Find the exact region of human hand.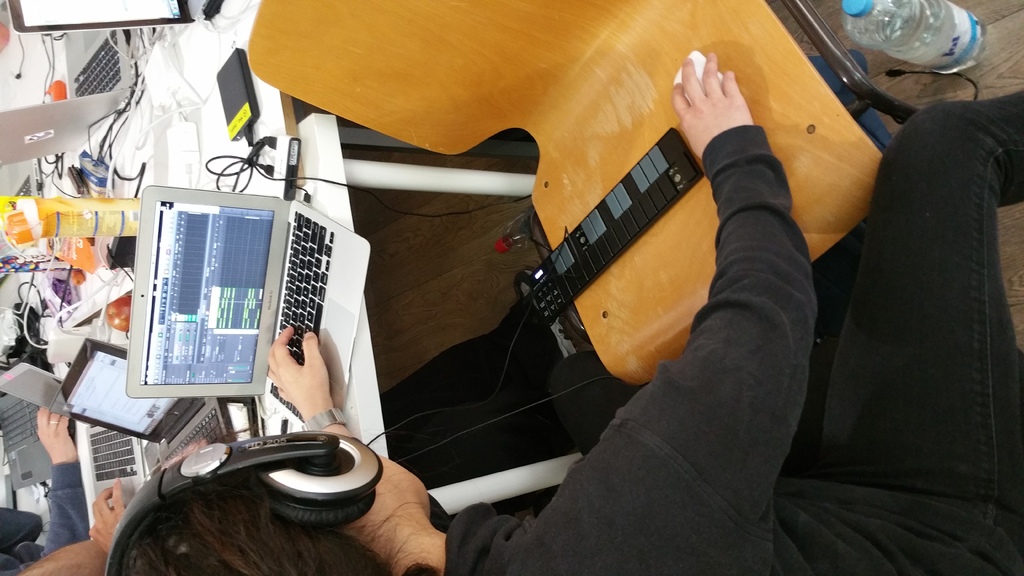
Exact region: x1=268, y1=328, x2=330, y2=417.
